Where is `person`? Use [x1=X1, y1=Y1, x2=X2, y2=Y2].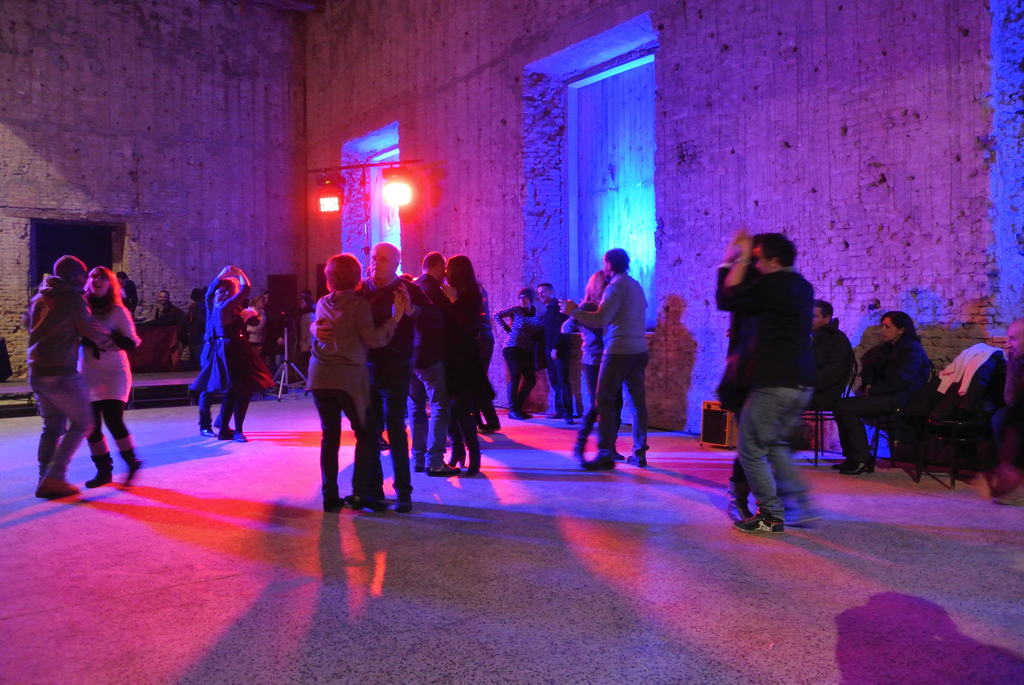
[x1=303, y1=232, x2=436, y2=514].
